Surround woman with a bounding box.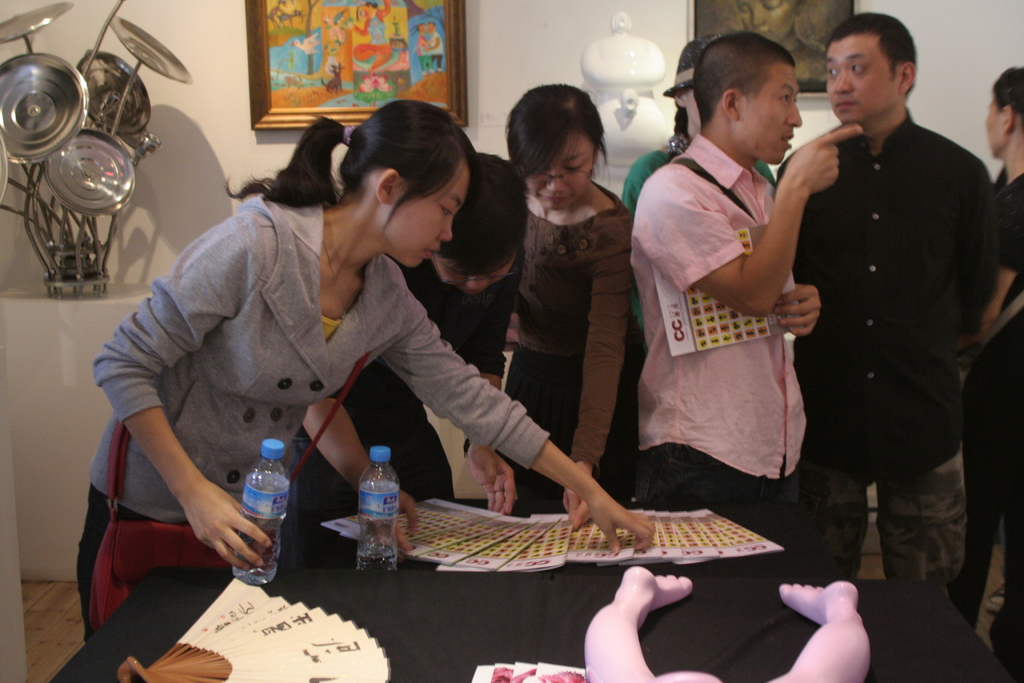
crop(282, 154, 521, 532).
